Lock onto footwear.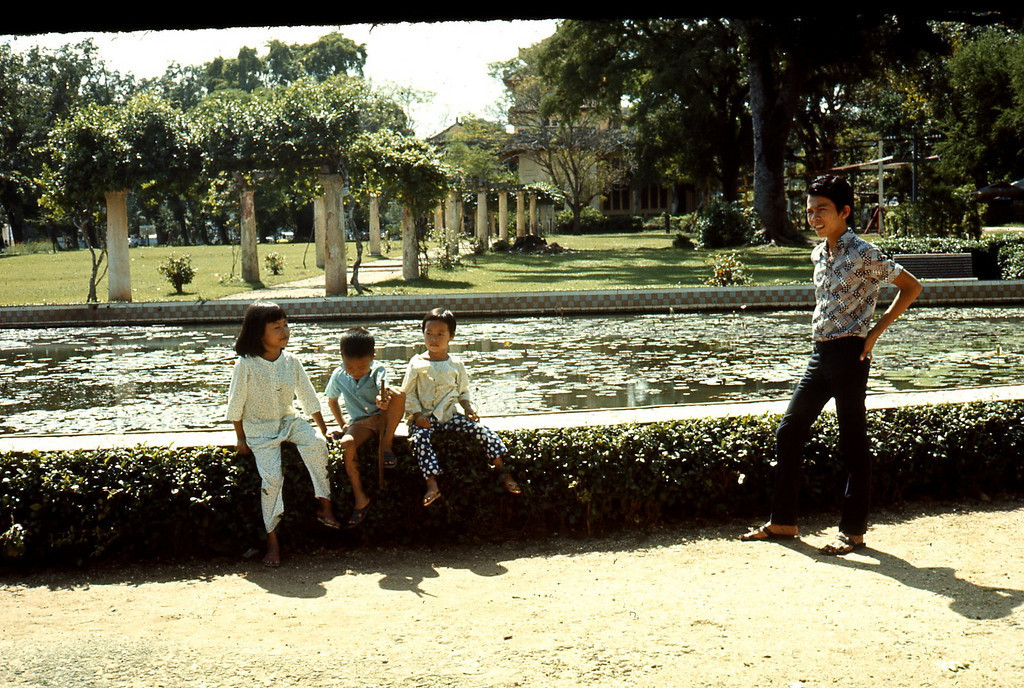
Locked: Rect(261, 553, 283, 567).
